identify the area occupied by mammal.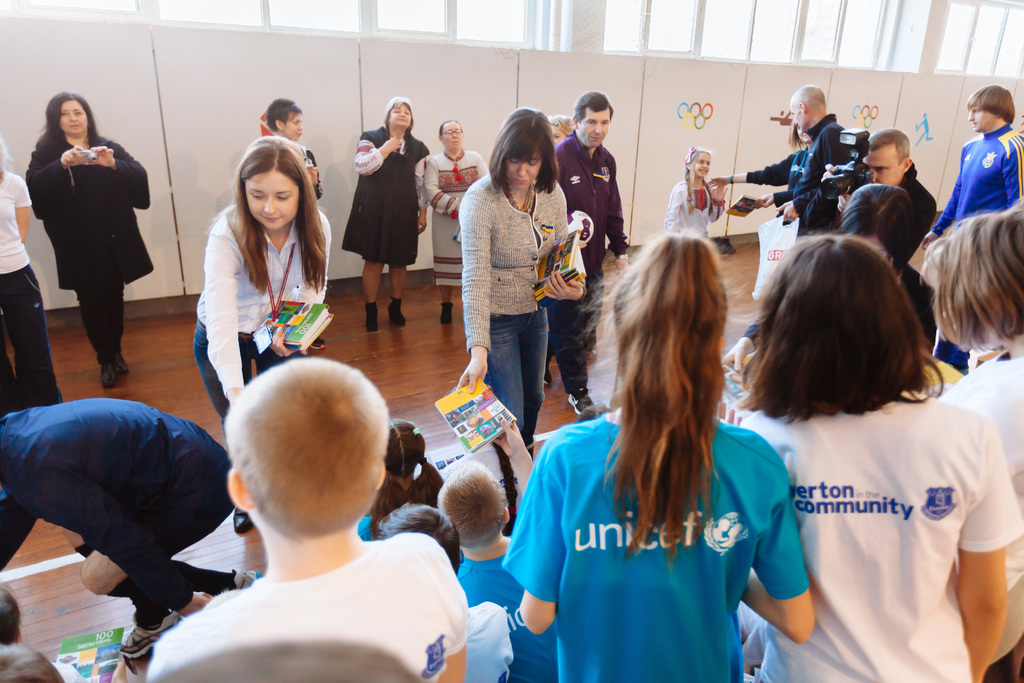
Area: [191,131,332,536].
